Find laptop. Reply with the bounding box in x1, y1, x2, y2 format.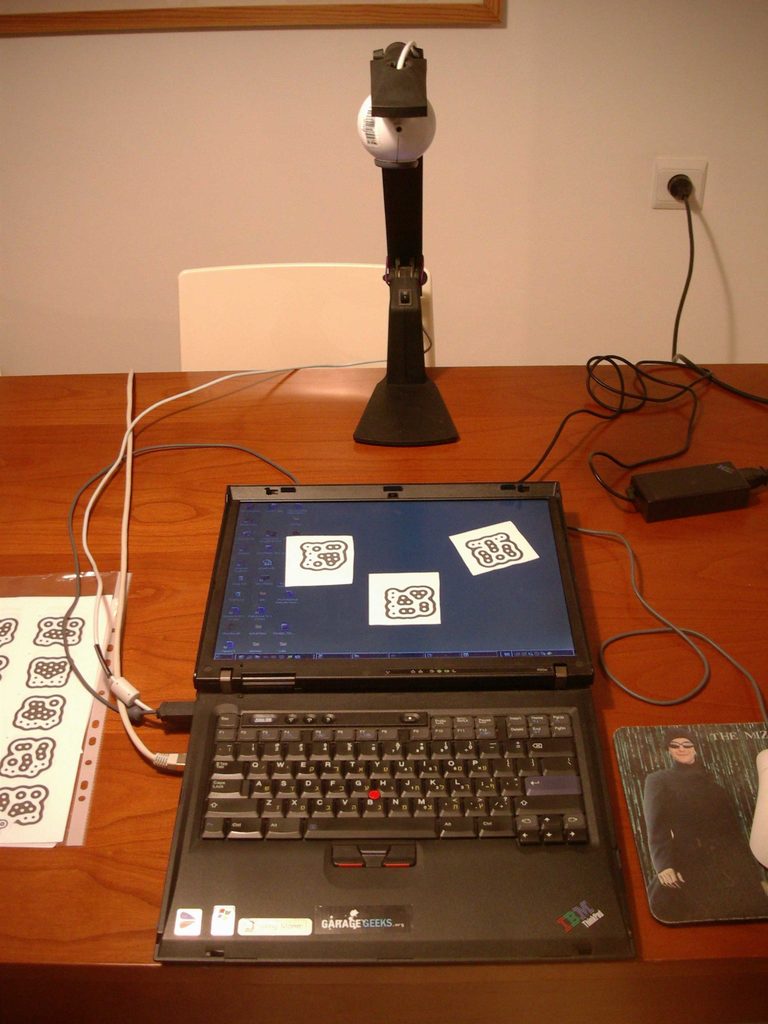
168, 445, 614, 975.
